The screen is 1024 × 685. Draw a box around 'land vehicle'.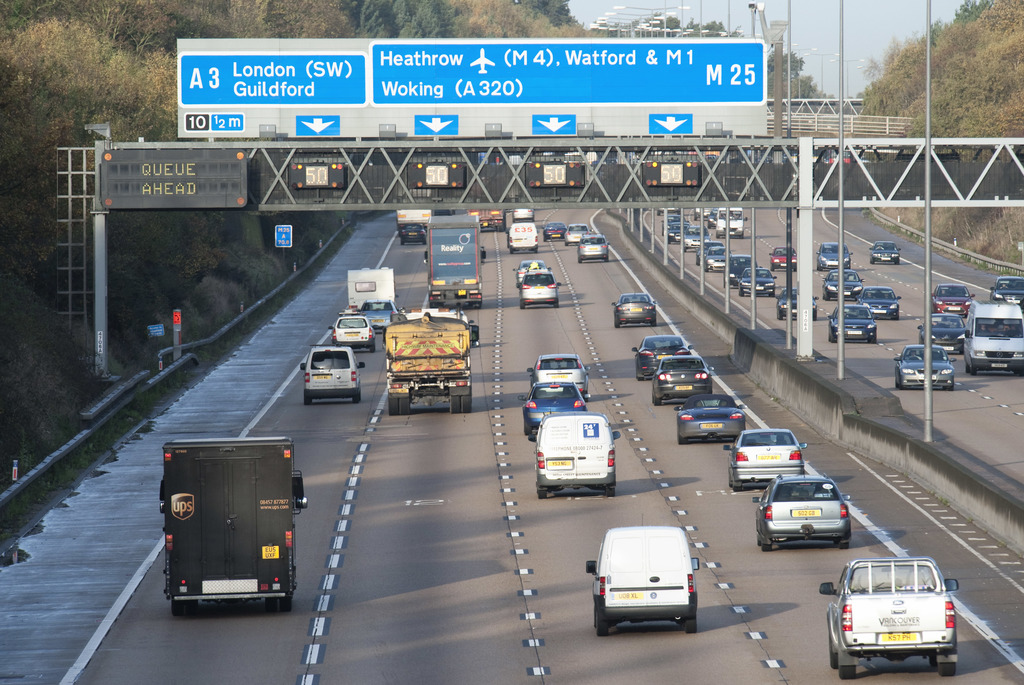
<box>513,261,551,287</box>.
